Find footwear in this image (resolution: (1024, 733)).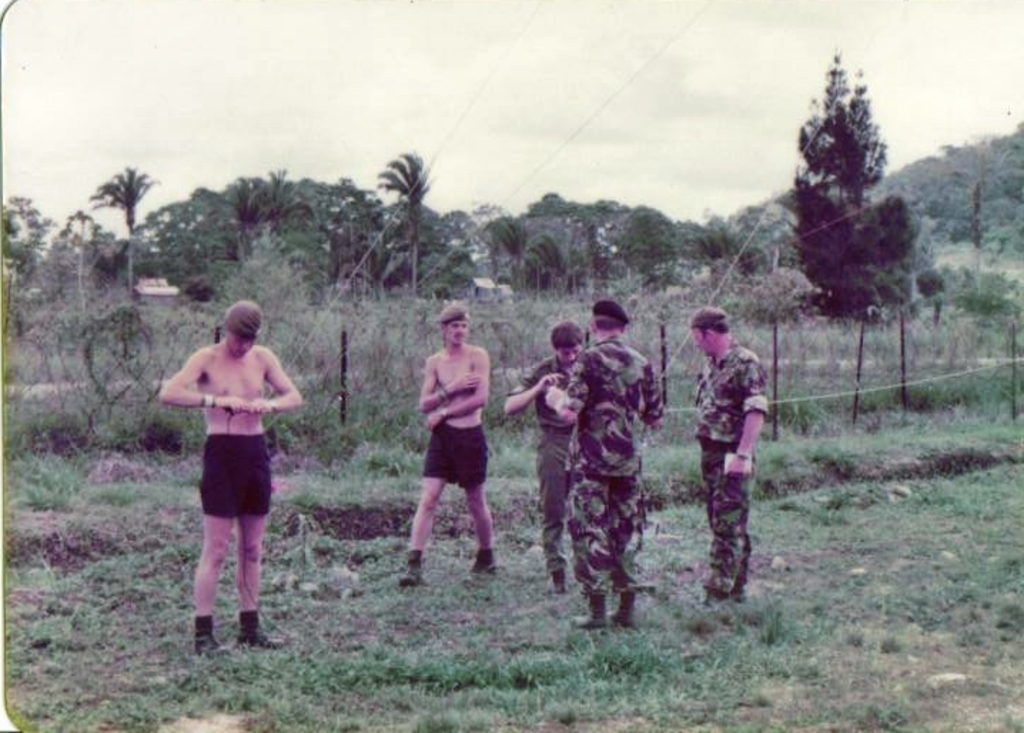
<box>541,566,569,598</box>.
